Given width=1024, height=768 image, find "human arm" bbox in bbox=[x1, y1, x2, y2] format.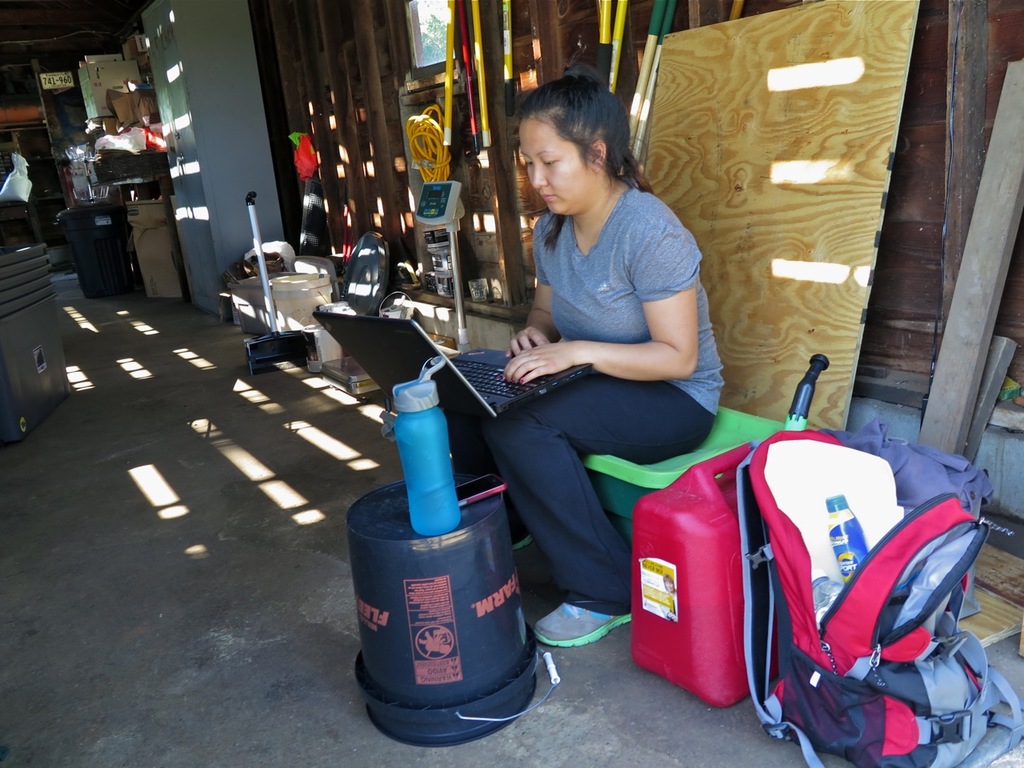
bbox=[501, 255, 705, 422].
